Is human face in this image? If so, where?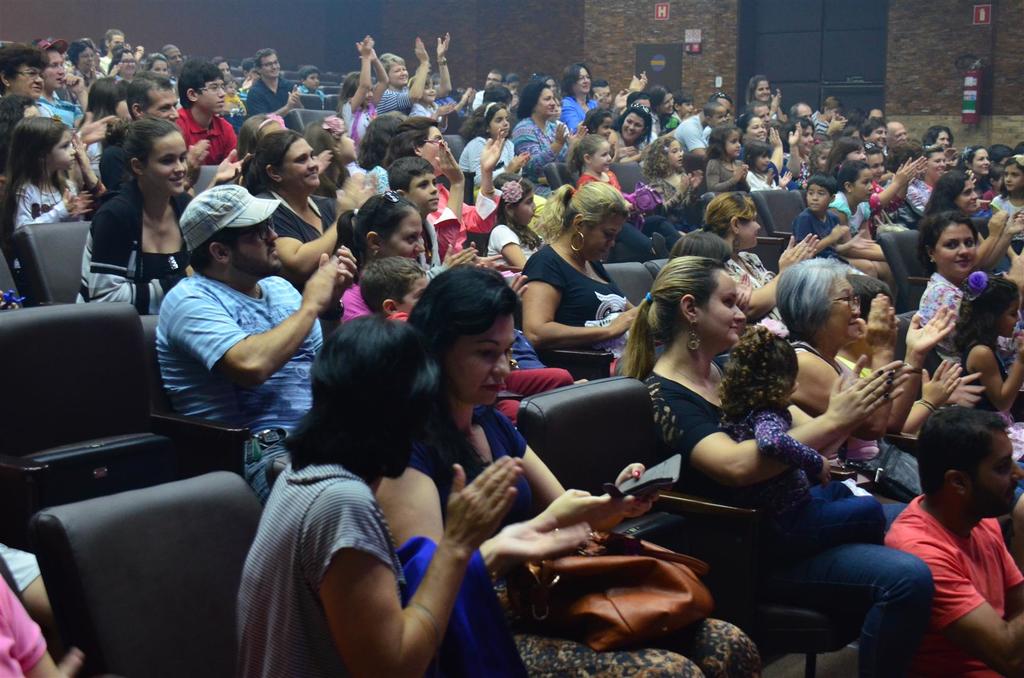
Yes, at [x1=756, y1=81, x2=769, y2=102].
